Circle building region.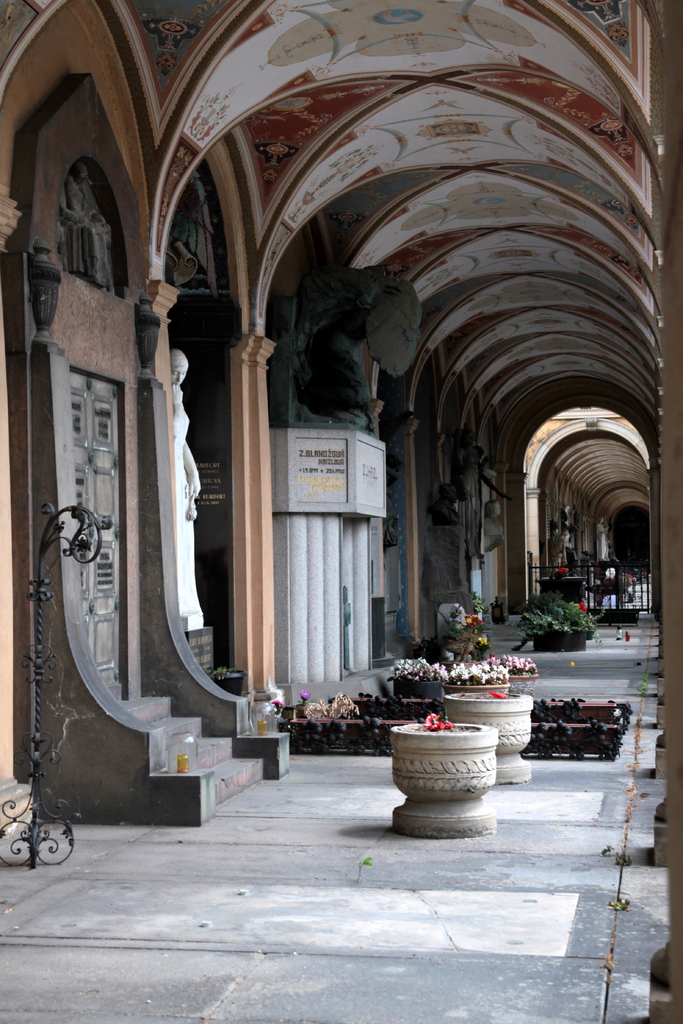
Region: 0:0:682:1023.
